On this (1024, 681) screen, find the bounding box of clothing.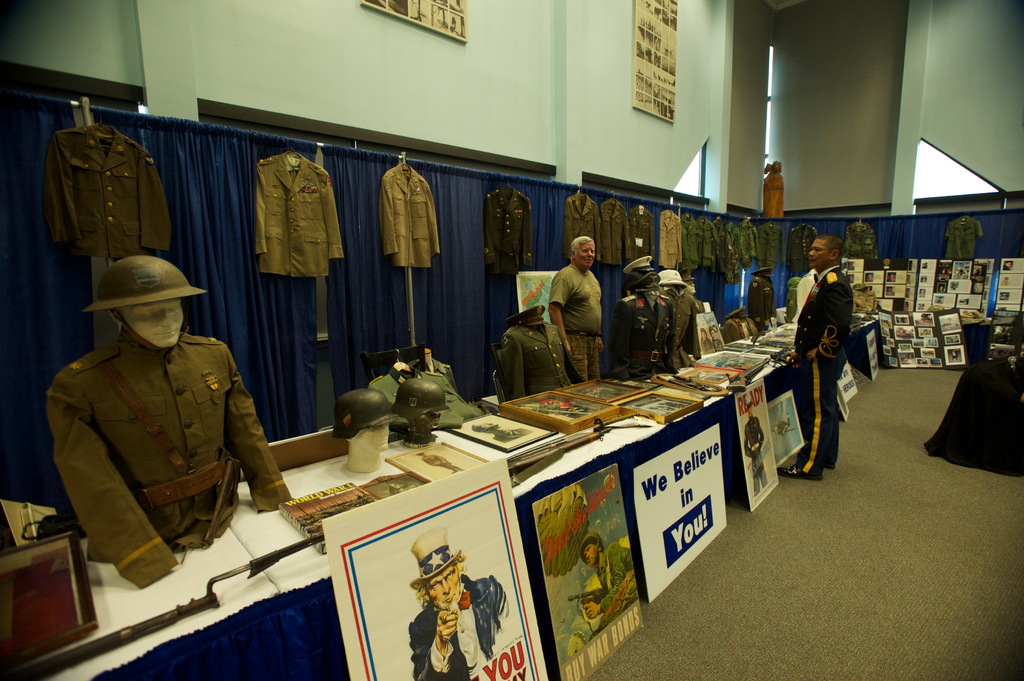
Bounding box: bbox(755, 218, 783, 271).
